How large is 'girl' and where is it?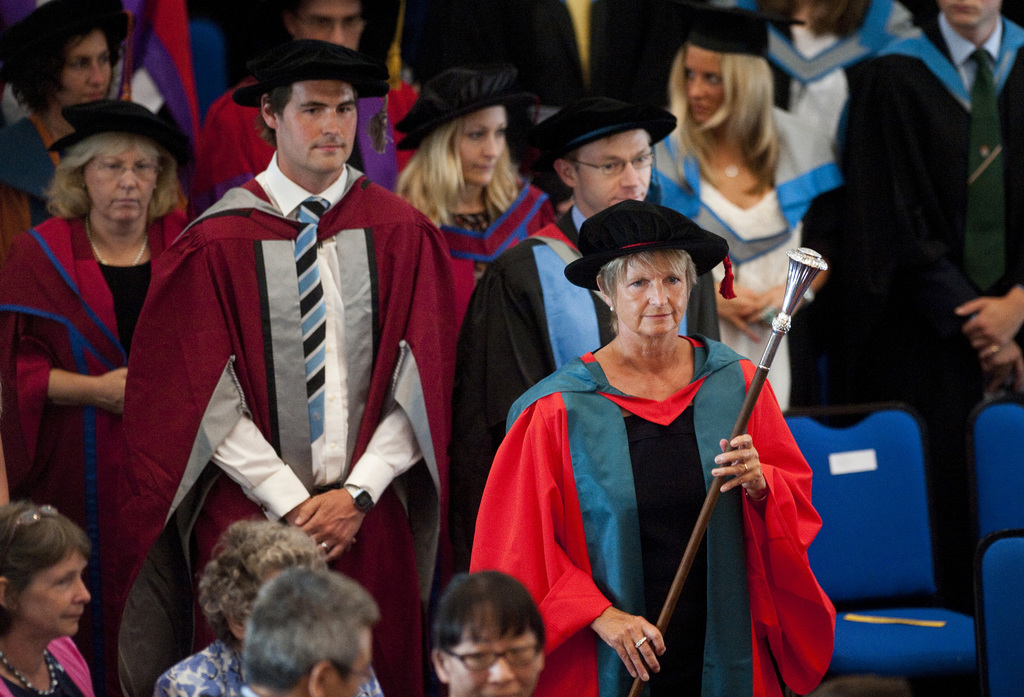
Bounding box: <region>653, 9, 845, 415</region>.
